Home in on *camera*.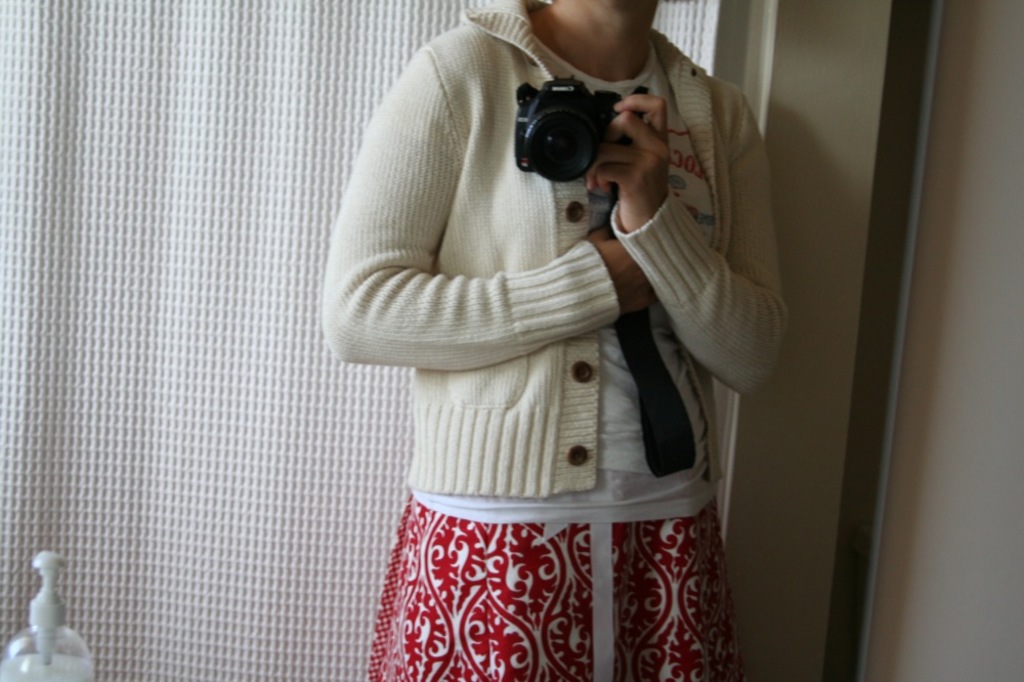
Homed in at {"x1": 510, "y1": 72, "x2": 646, "y2": 185}.
